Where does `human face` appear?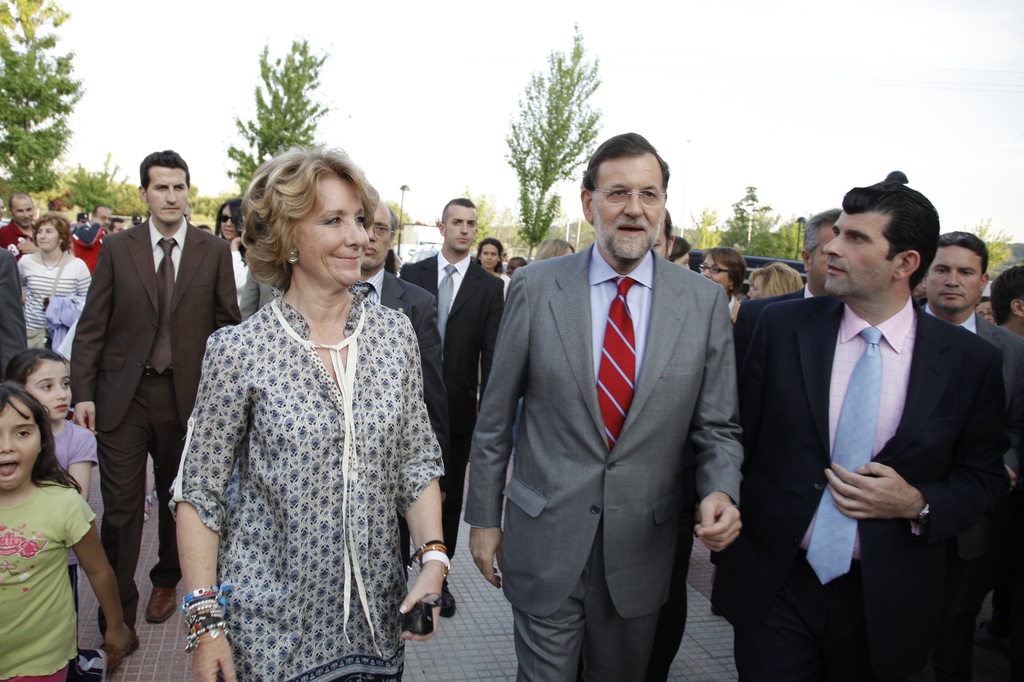
Appears at BBox(445, 207, 478, 257).
